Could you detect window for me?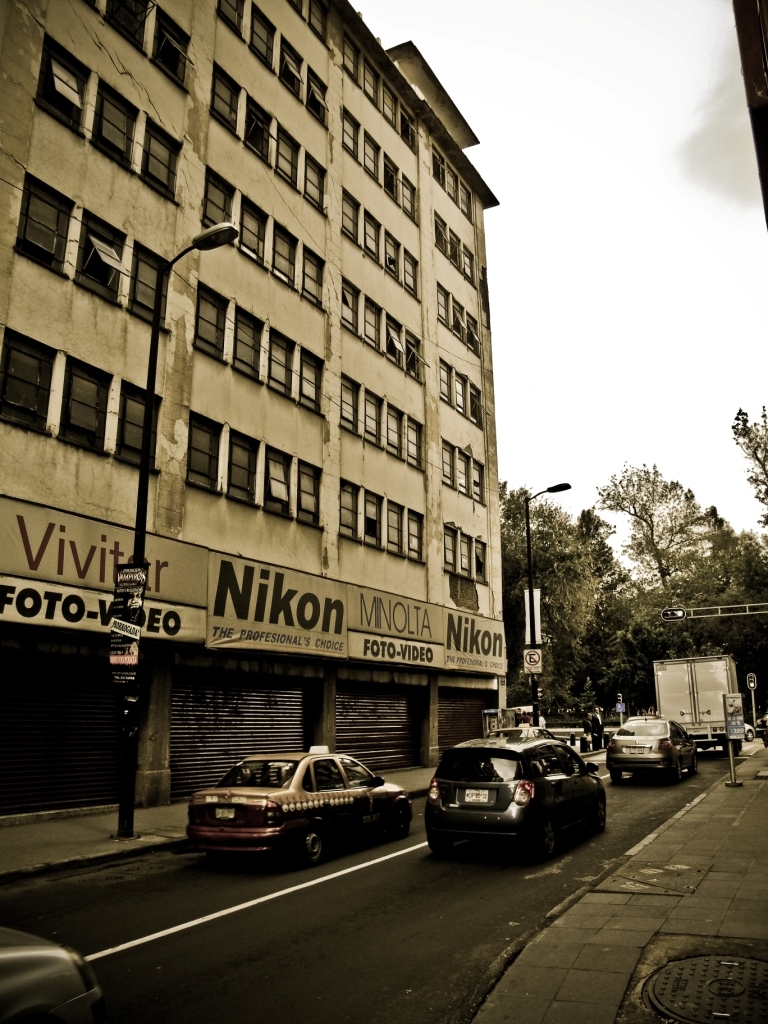
Detection result: region(382, 394, 405, 463).
